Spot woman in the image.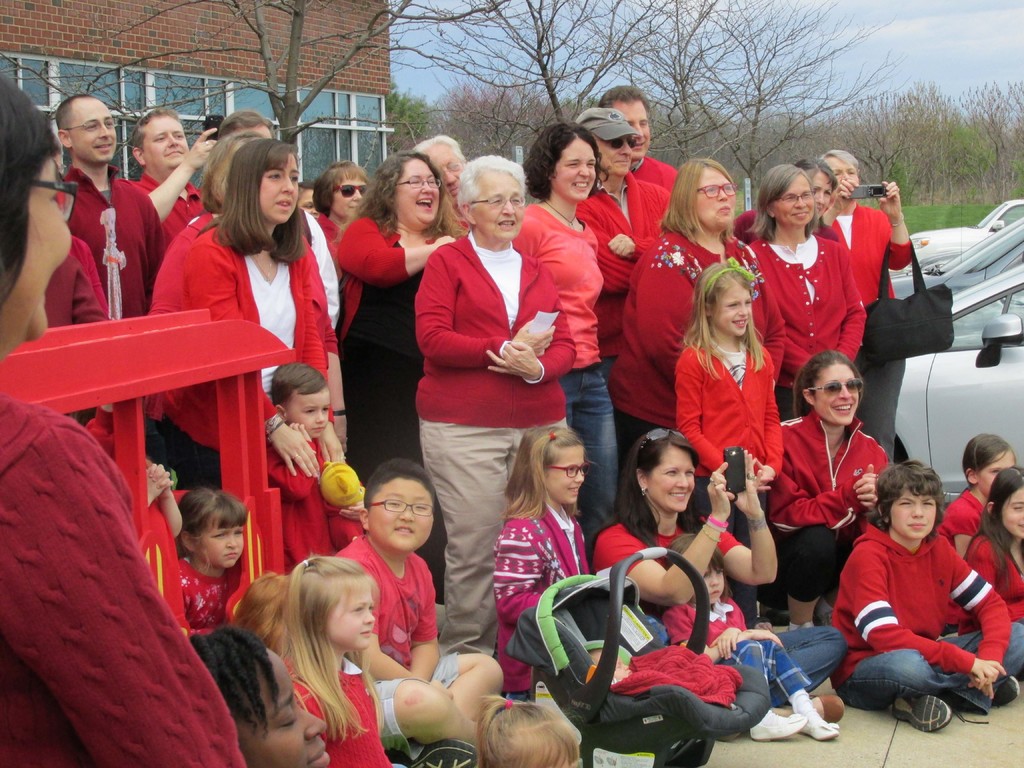
woman found at (314, 160, 375, 283).
